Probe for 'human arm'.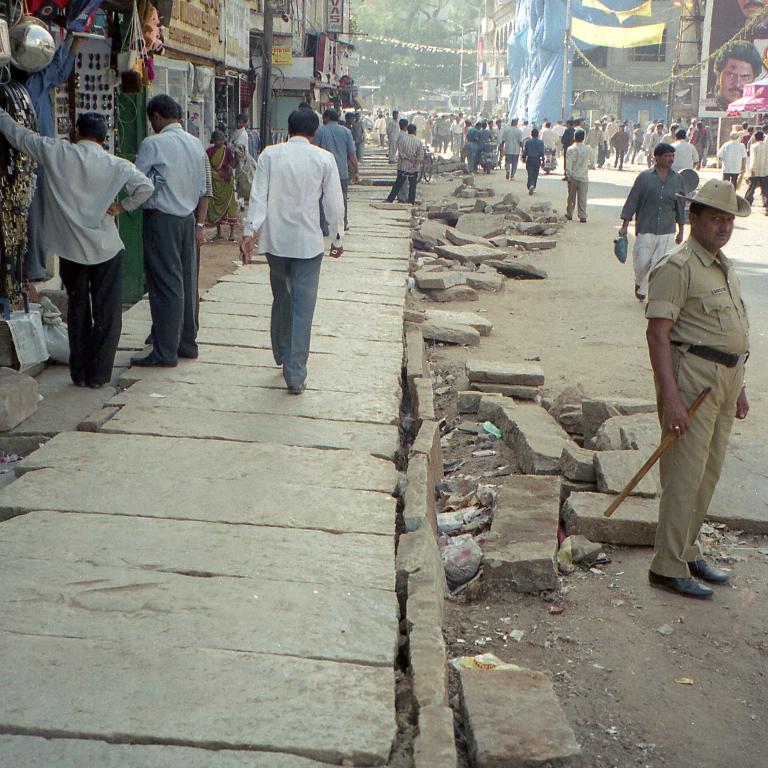
Probe result: [321,153,344,258].
